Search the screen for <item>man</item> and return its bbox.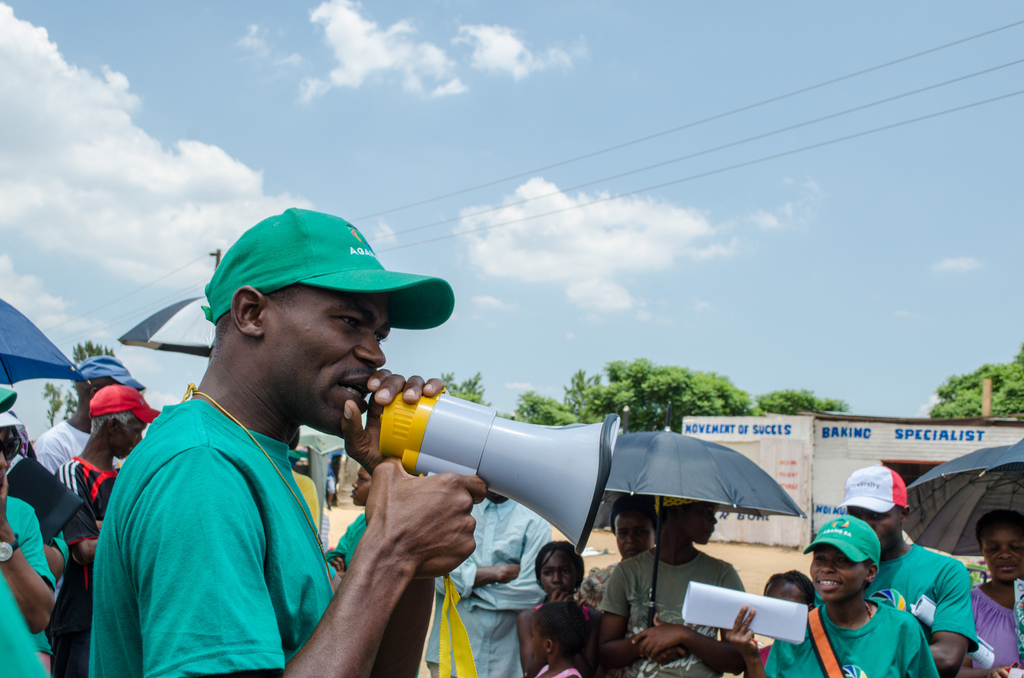
Found: (x1=29, y1=353, x2=143, y2=480).
